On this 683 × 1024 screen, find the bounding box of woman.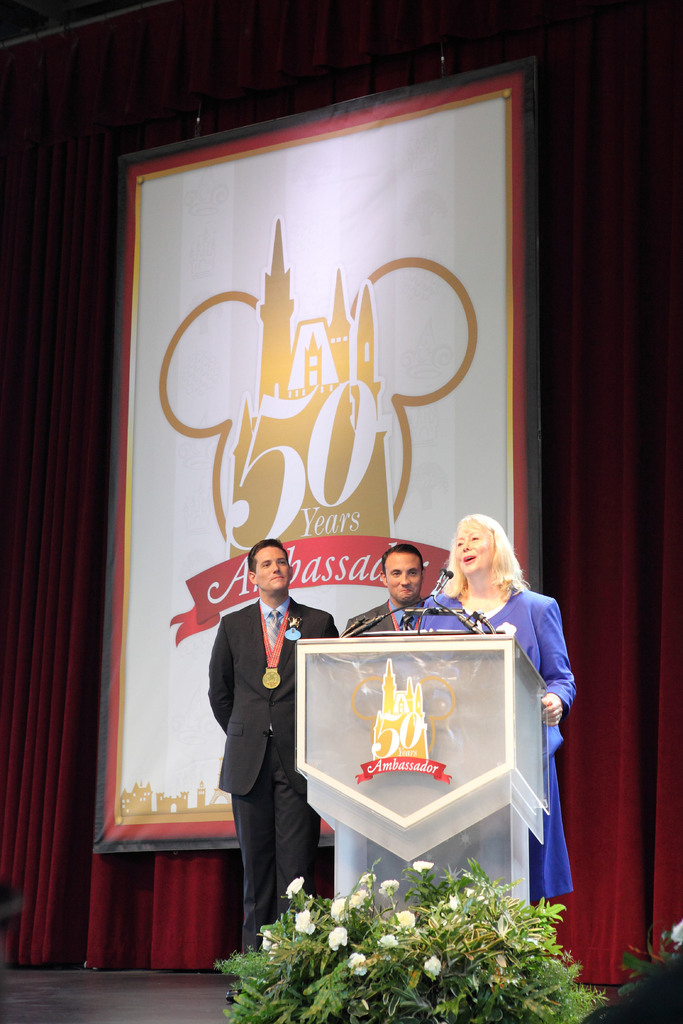
Bounding box: select_region(394, 502, 612, 927).
